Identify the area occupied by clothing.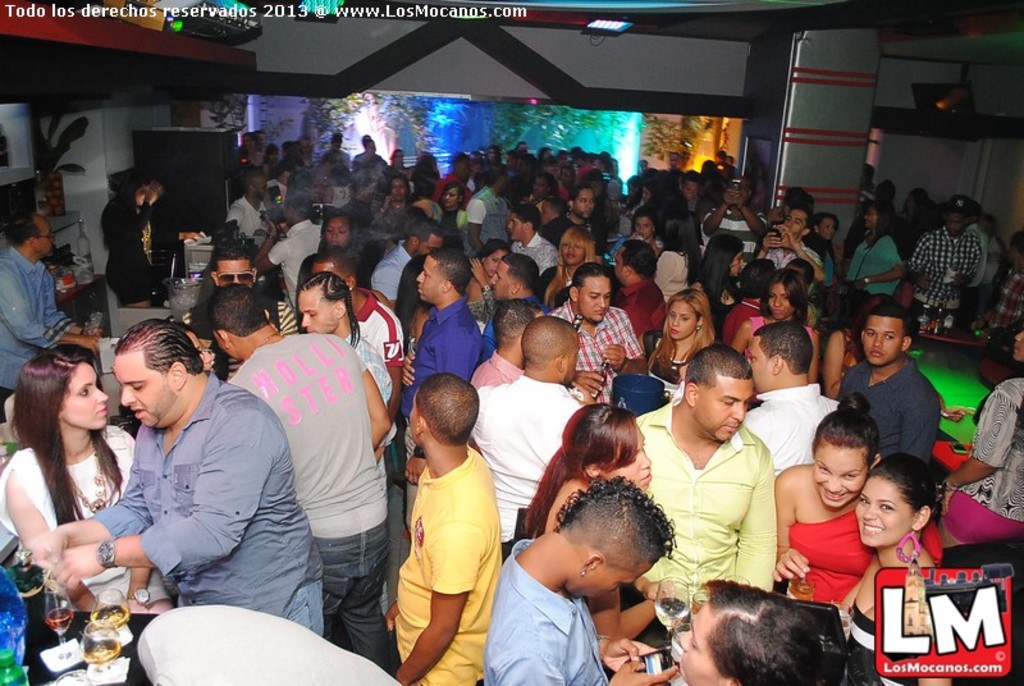
Area: <region>511, 229, 559, 278</region>.
